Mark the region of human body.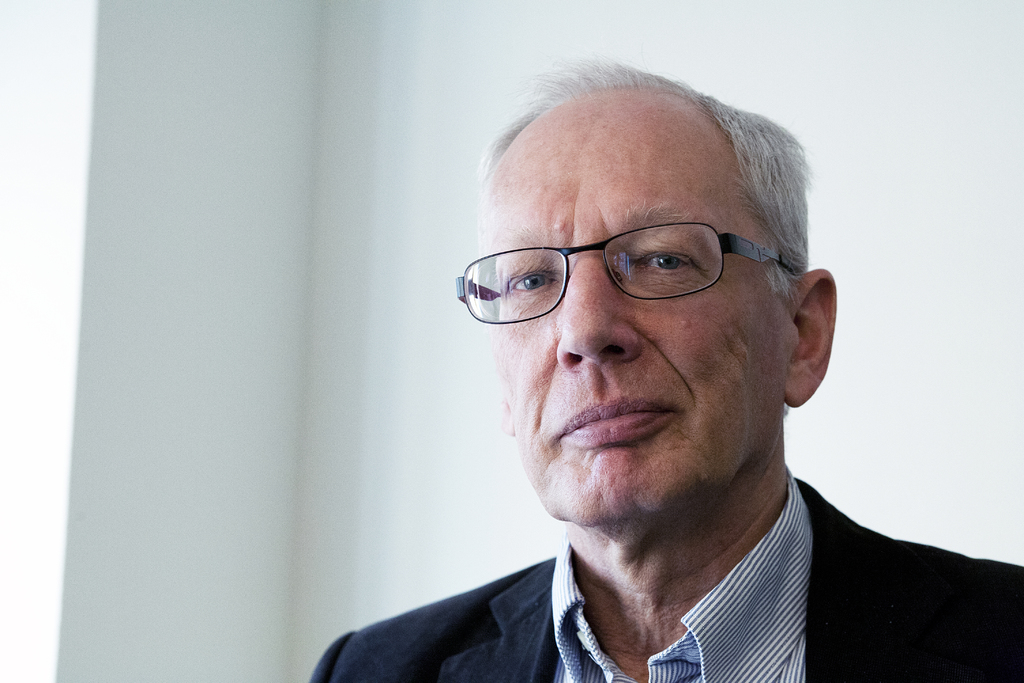
Region: 310, 139, 976, 672.
